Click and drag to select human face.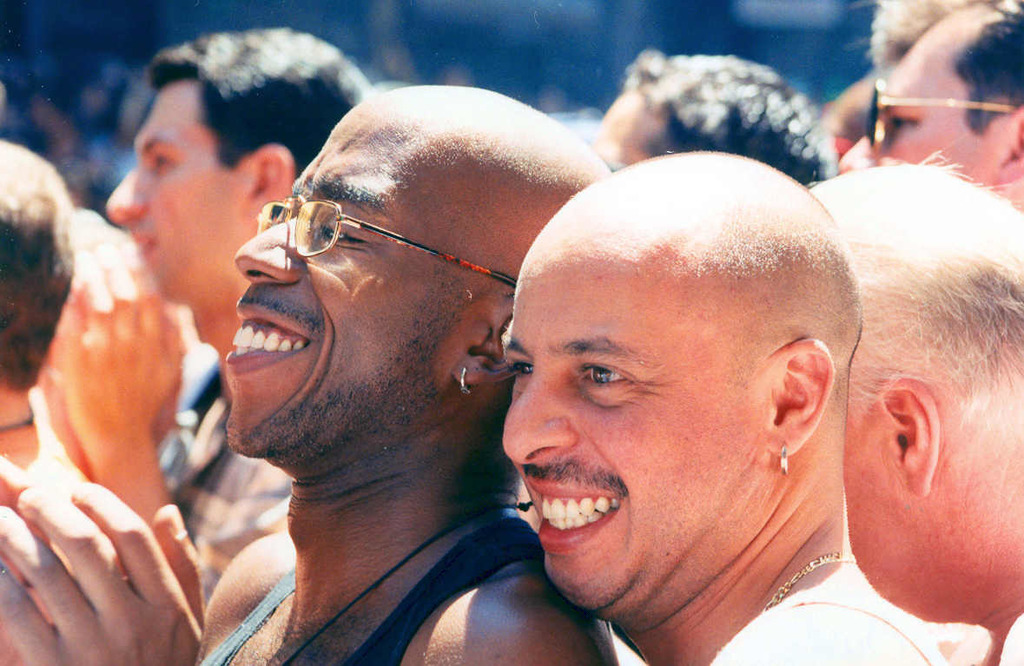
Selection: select_region(103, 89, 254, 296).
